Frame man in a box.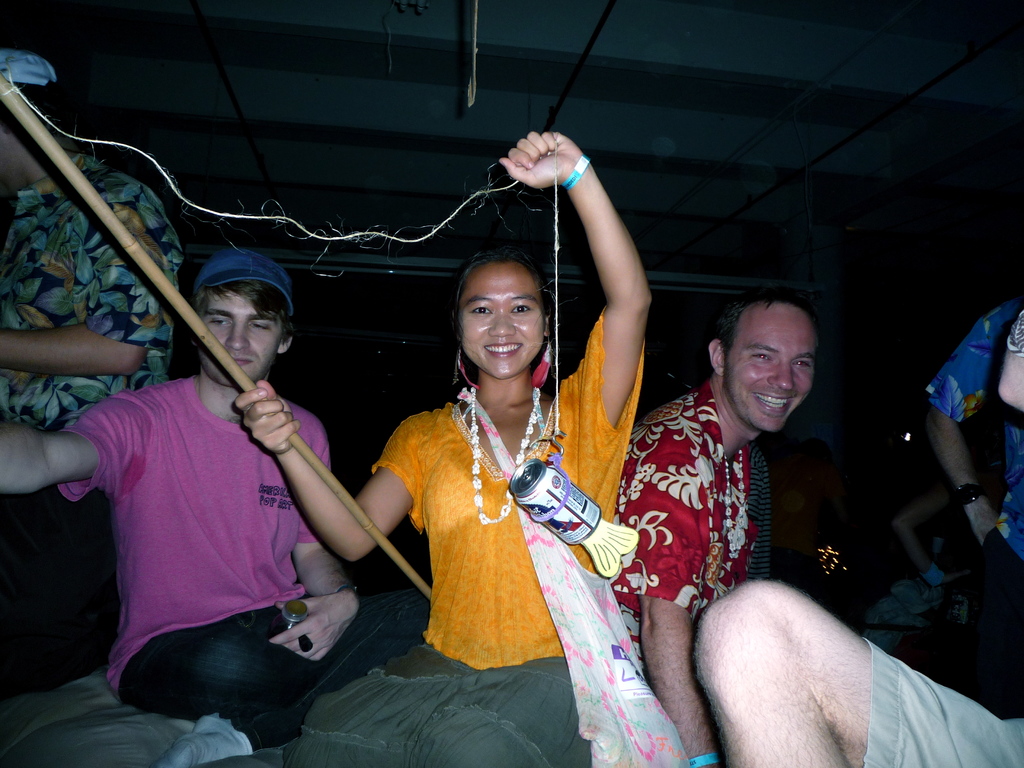
bbox=[0, 47, 173, 717].
